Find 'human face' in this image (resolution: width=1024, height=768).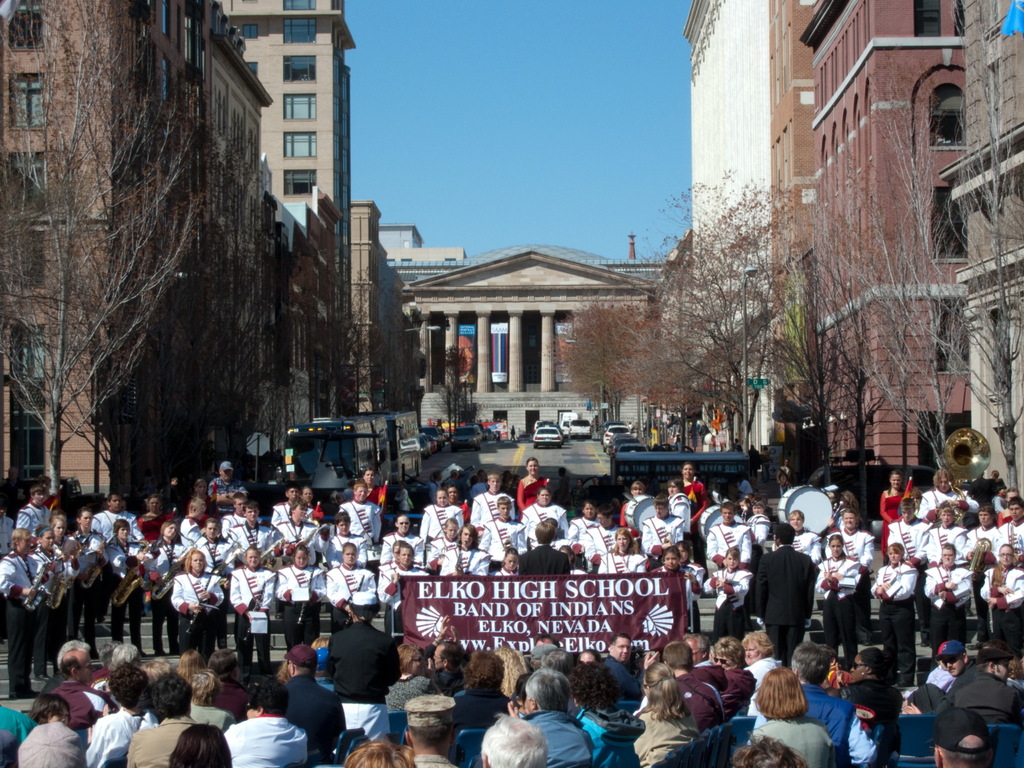
bbox(146, 495, 163, 514).
